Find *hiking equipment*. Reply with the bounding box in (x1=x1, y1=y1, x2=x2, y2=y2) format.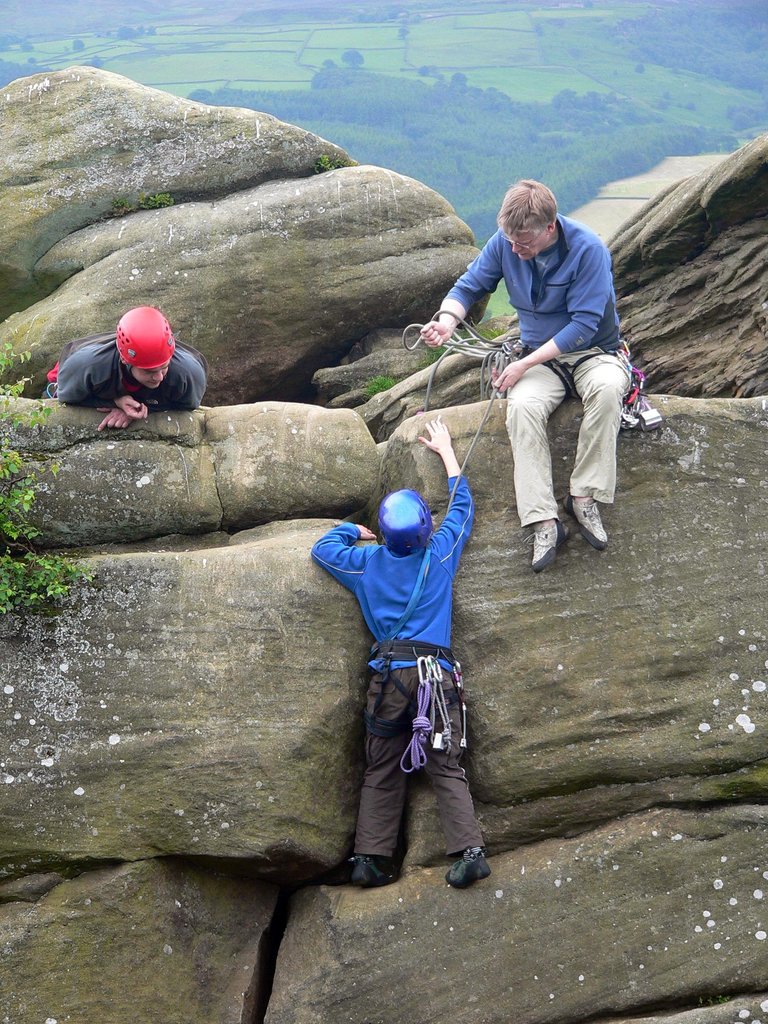
(x1=117, y1=305, x2=180, y2=376).
